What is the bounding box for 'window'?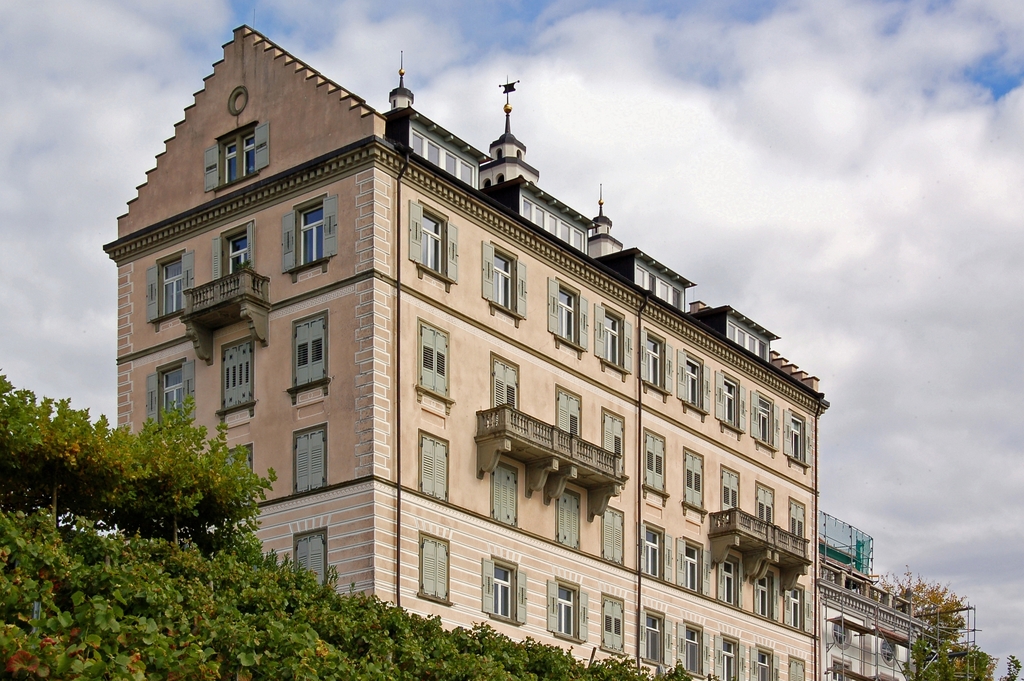
{"x1": 600, "y1": 591, "x2": 627, "y2": 659}.
